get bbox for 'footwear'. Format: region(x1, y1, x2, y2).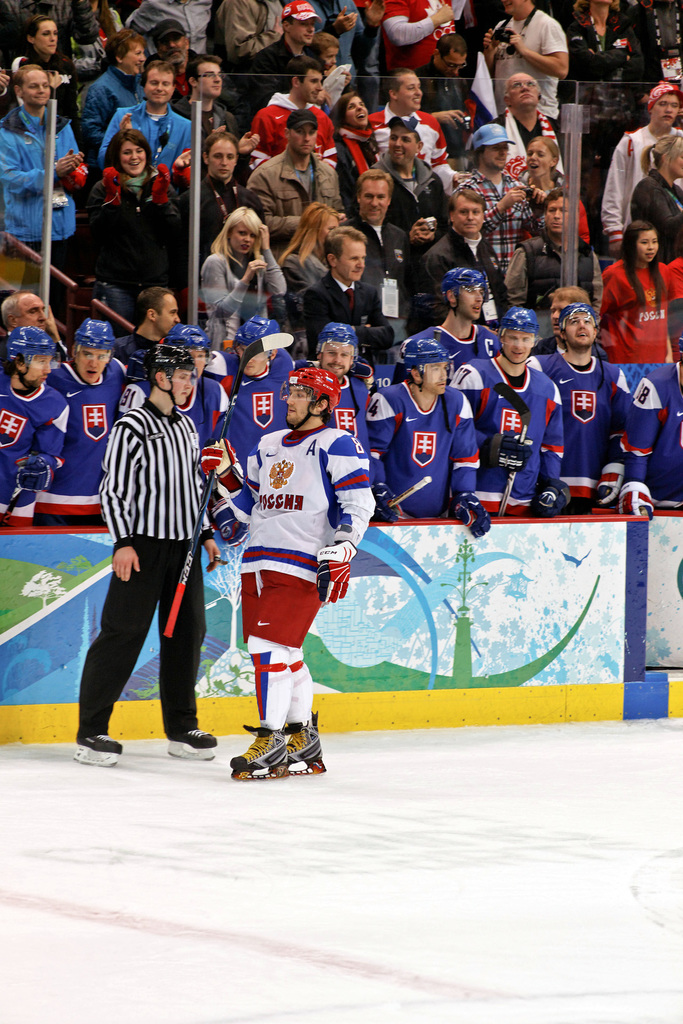
region(169, 728, 220, 755).
